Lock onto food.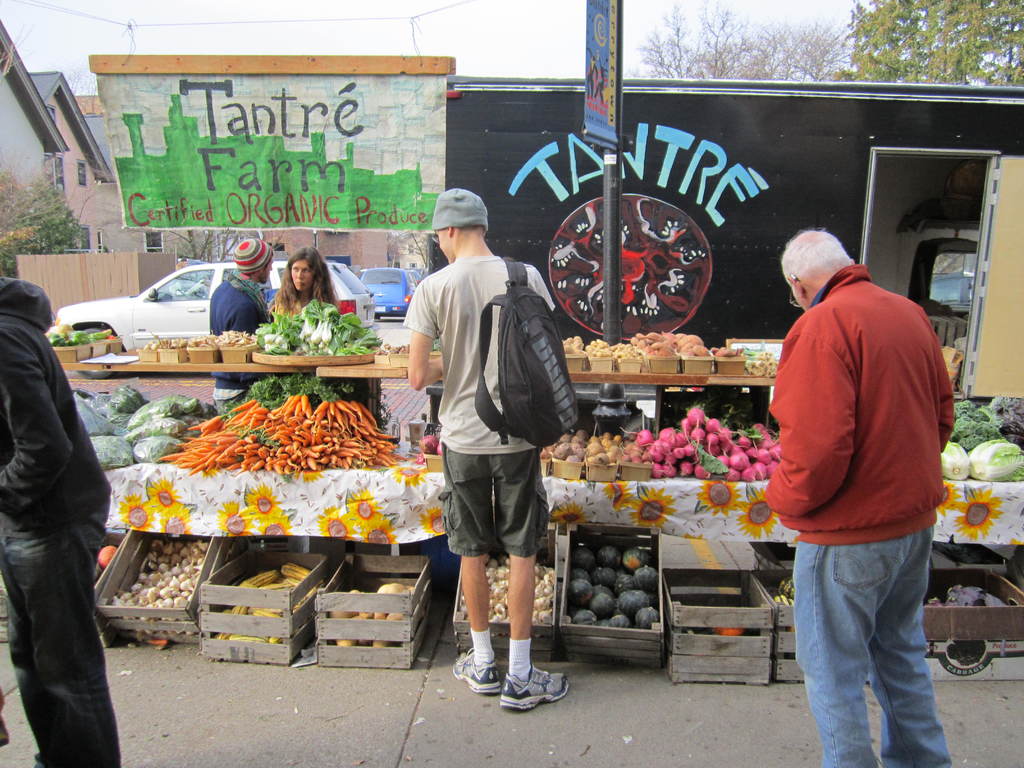
Locked: [x1=540, y1=385, x2=782, y2=483].
